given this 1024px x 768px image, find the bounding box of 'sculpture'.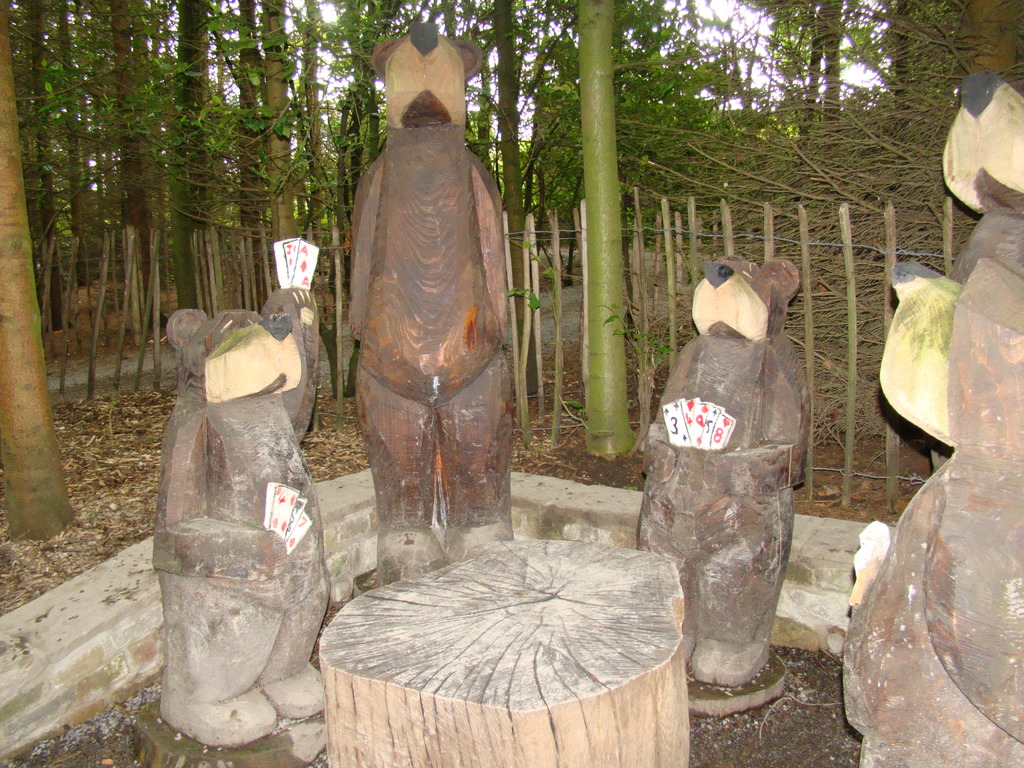
locate(151, 280, 323, 749).
